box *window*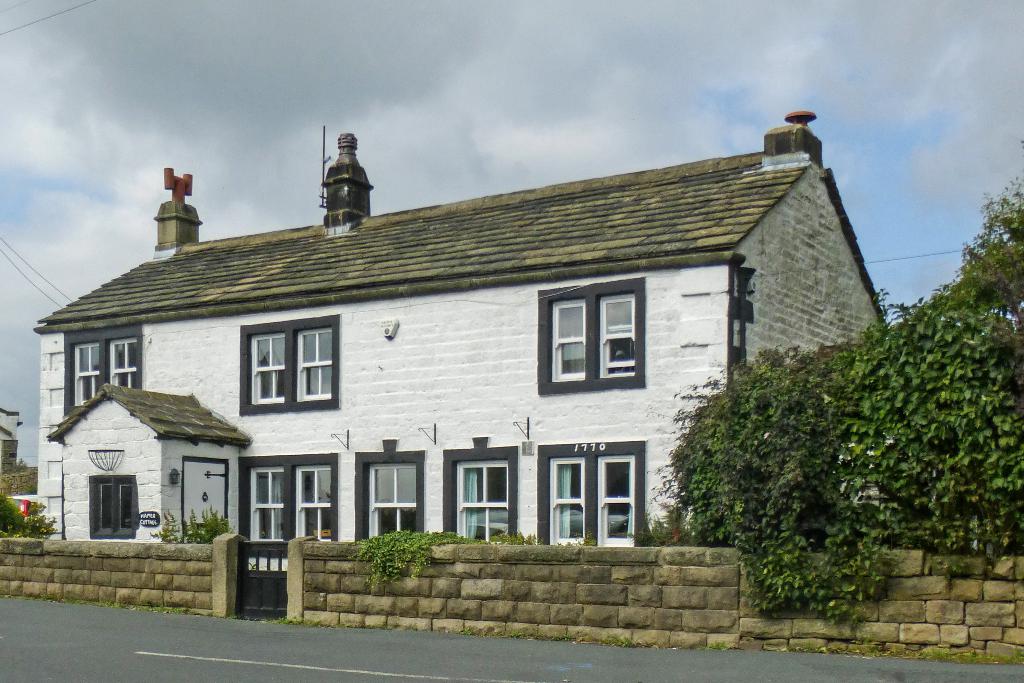
locate(535, 438, 638, 541)
